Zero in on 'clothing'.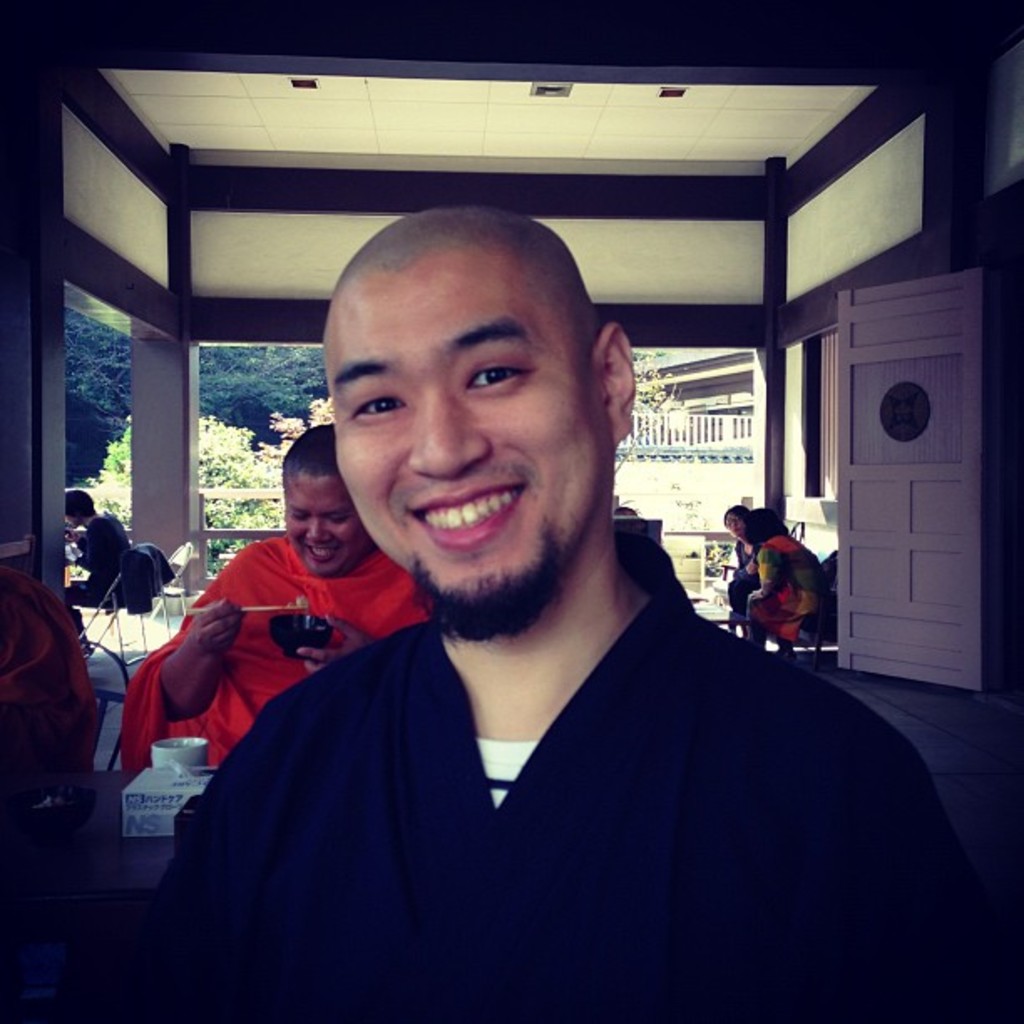
Zeroed in: box(115, 532, 430, 775).
